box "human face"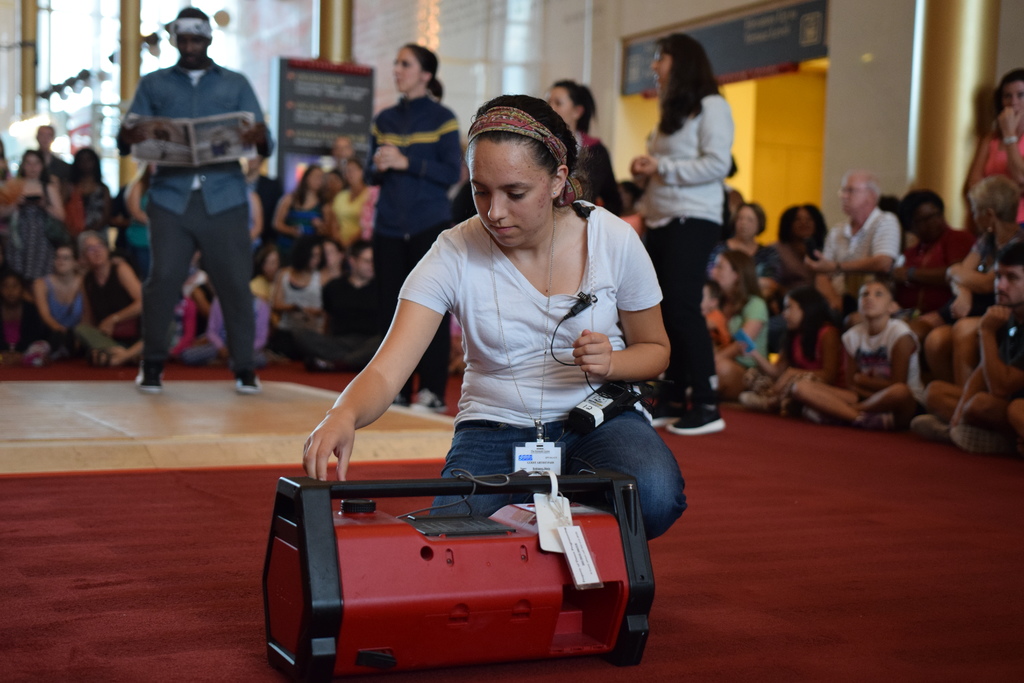
locate(714, 254, 735, 292)
